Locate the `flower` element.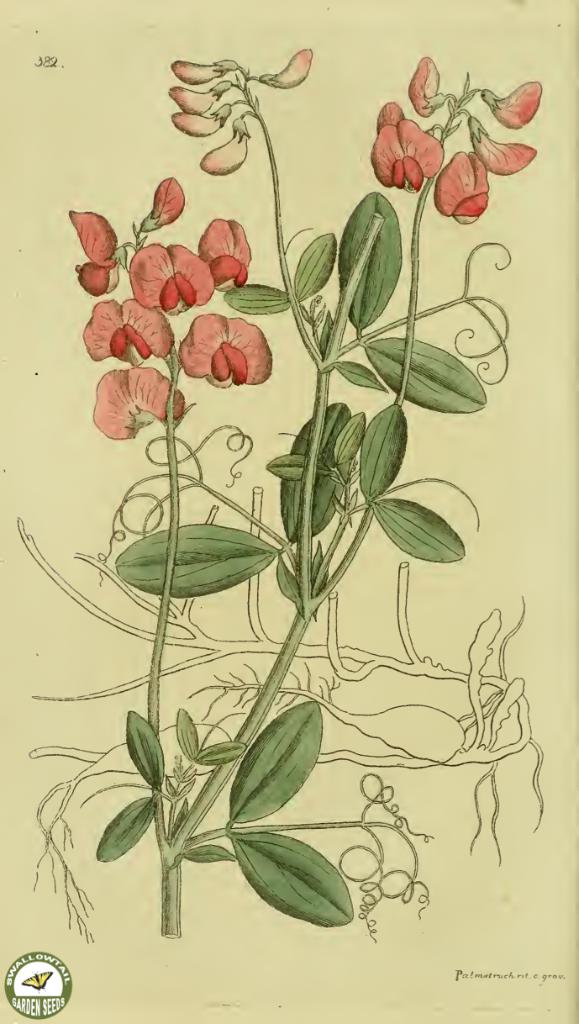
Element bbox: crop(76, 290, 182, 367).
